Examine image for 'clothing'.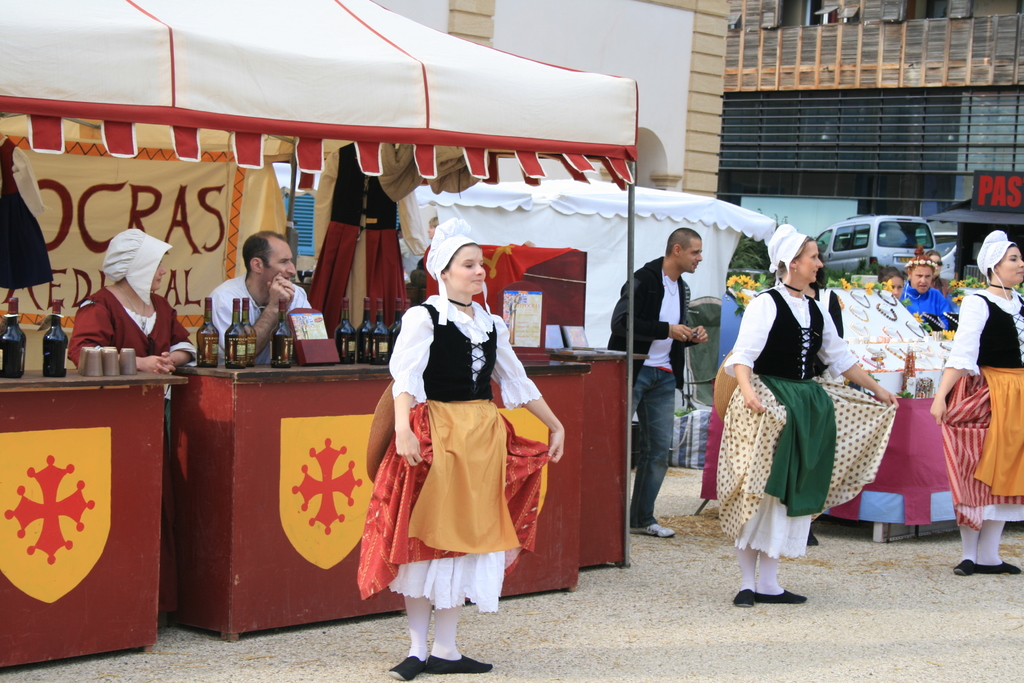
Examination result: [895, 281, 957, 331].
